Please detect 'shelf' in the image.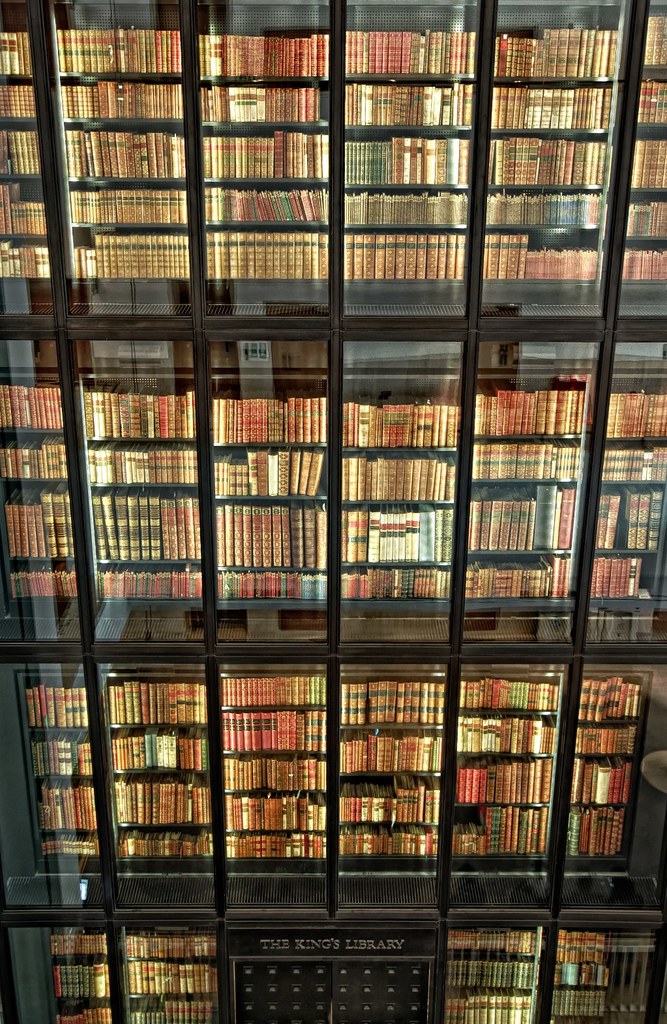
bbox=[336, 0, 482, 336].
